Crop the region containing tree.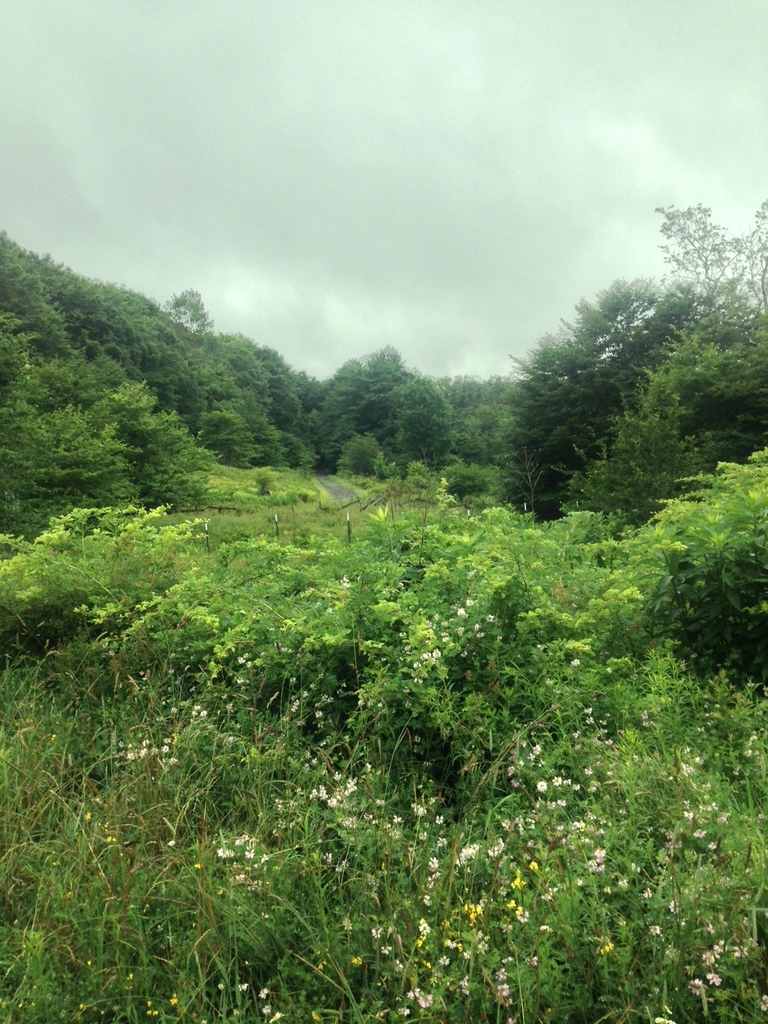
Crop region: (0, 230, 322, 552).
